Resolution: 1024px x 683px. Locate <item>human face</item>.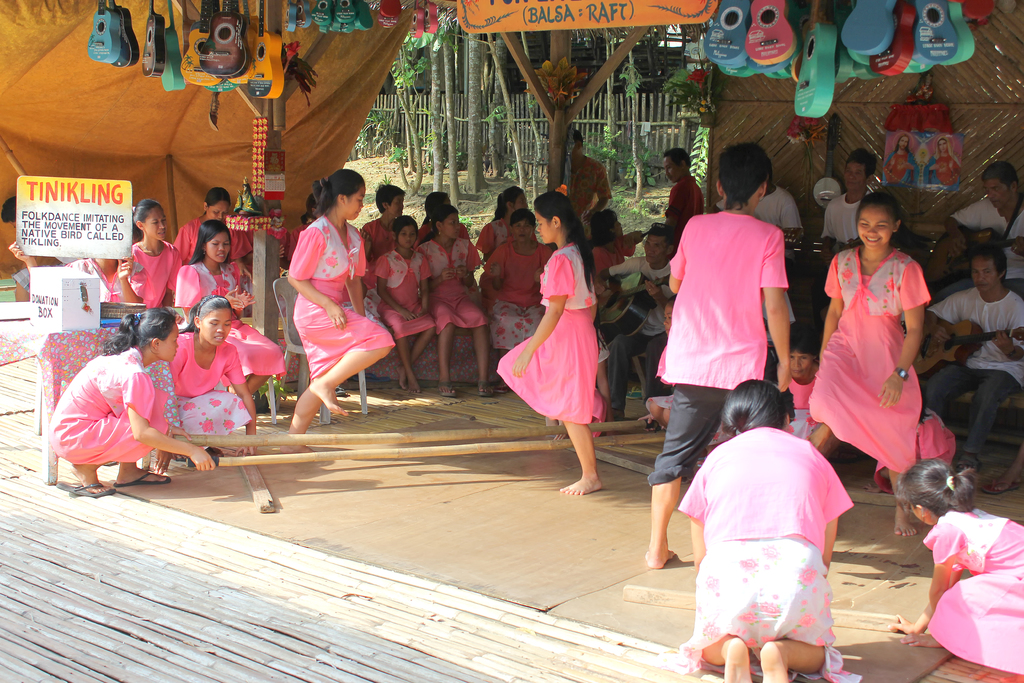
[399, 227, 419, 247].
